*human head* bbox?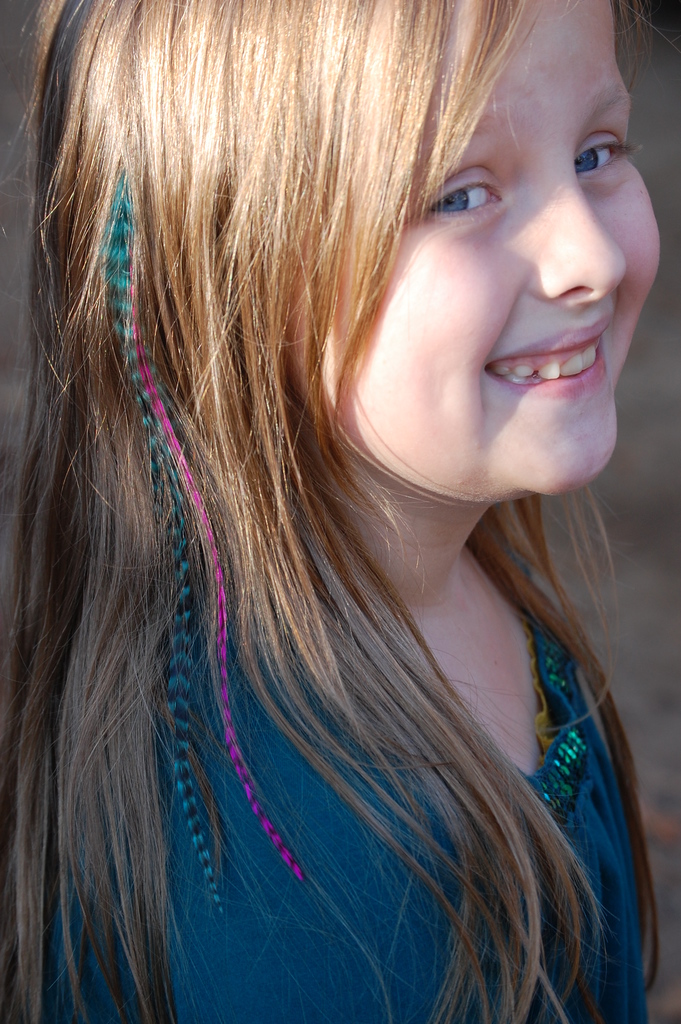
x1=326, y1=24, x2=660, y2=475
